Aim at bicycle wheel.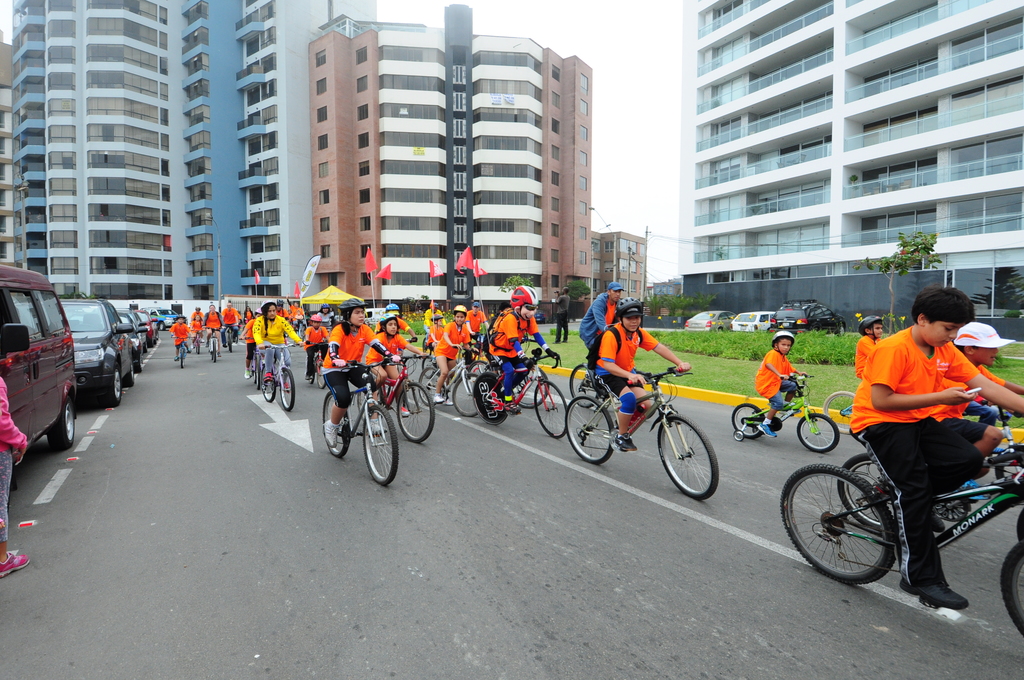
Aimed at {"left": 465, "top": 360, "right": 492, "bottom": 386}.
